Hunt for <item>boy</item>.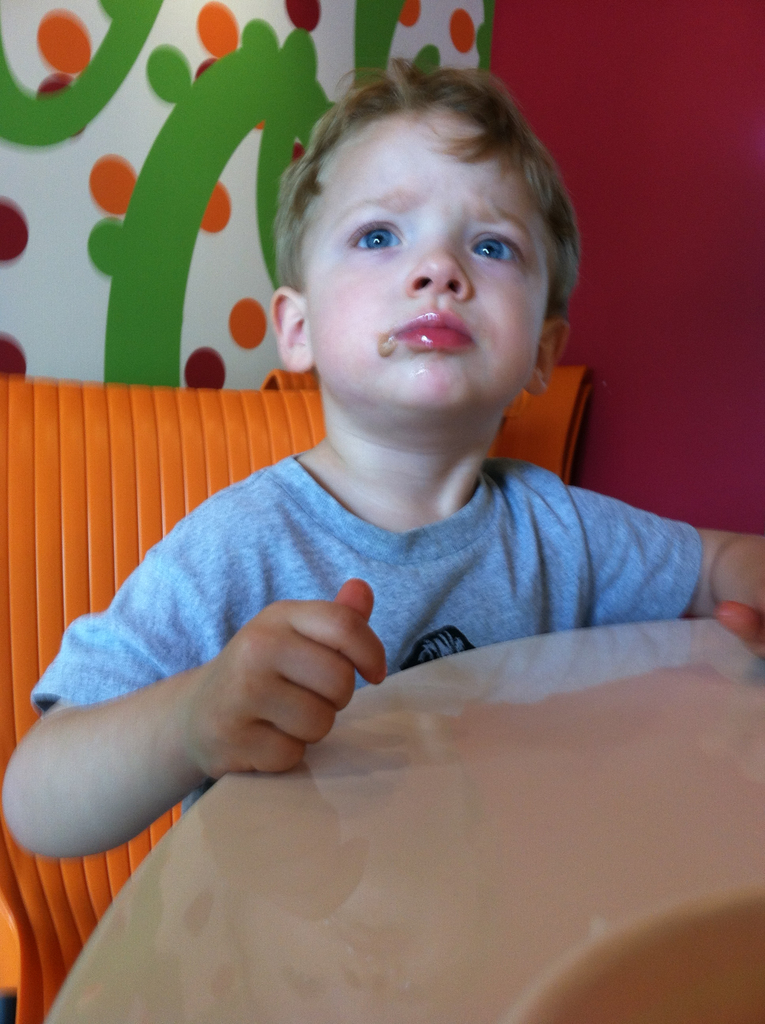
Hunted down at box=[65, 4, 670, 940].
